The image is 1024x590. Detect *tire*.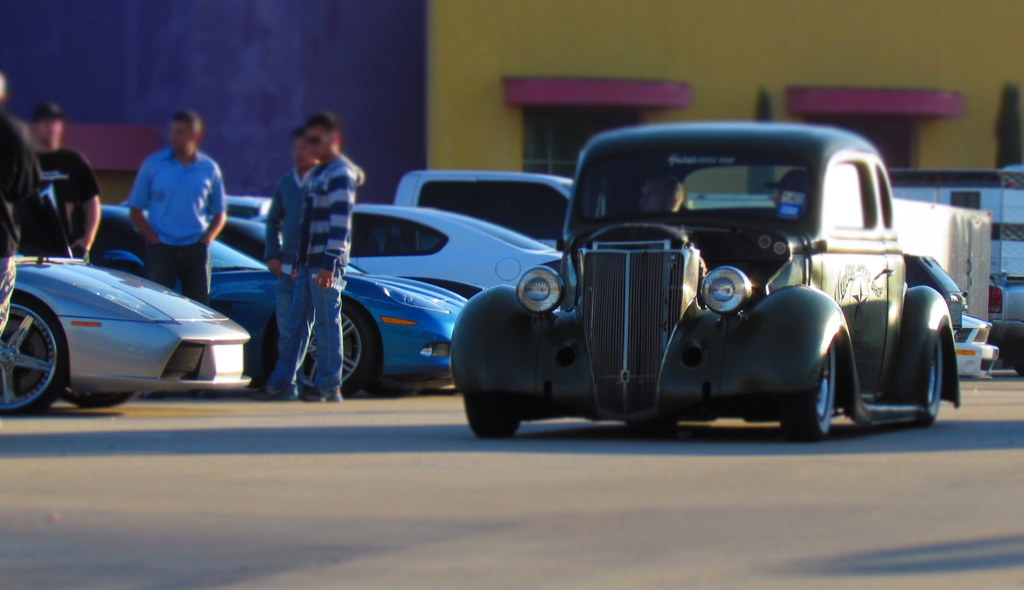
Detection: pyautogui.locateOnScreen(780, 342, 836, 440).
